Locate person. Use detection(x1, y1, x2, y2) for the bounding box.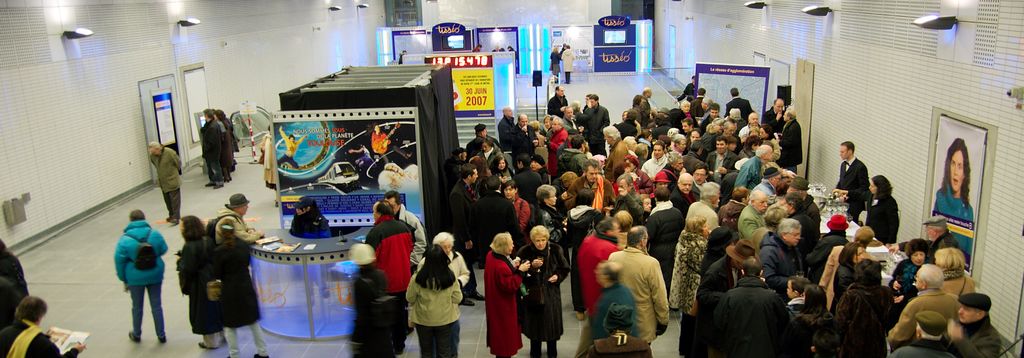
detection(213, 218, 271, 357).
